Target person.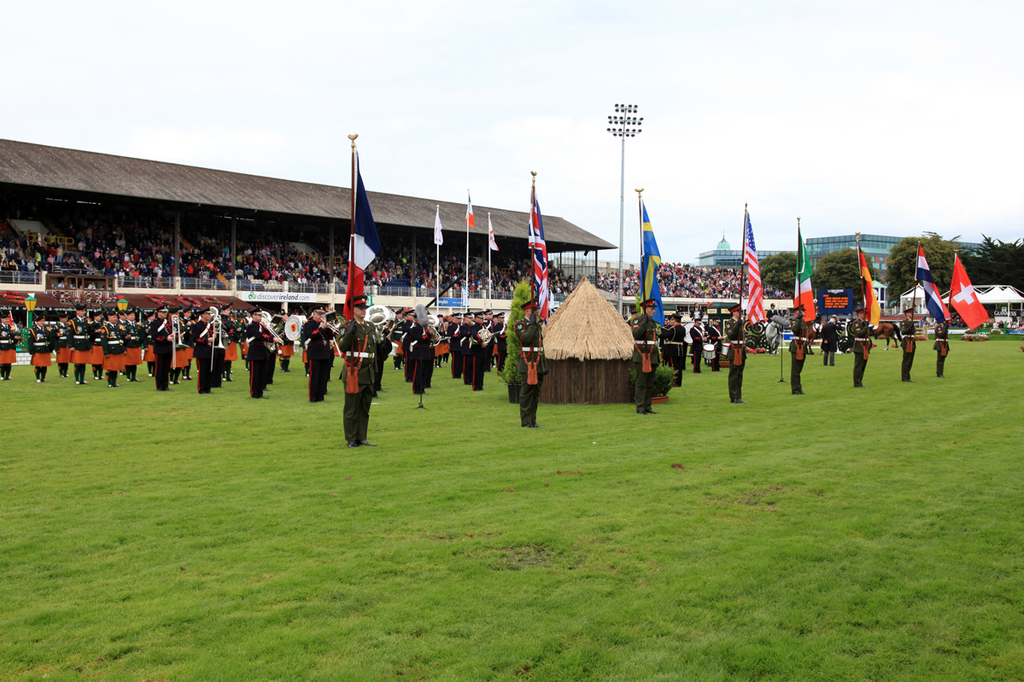
Target region: box(446, 313, 459, 376).
